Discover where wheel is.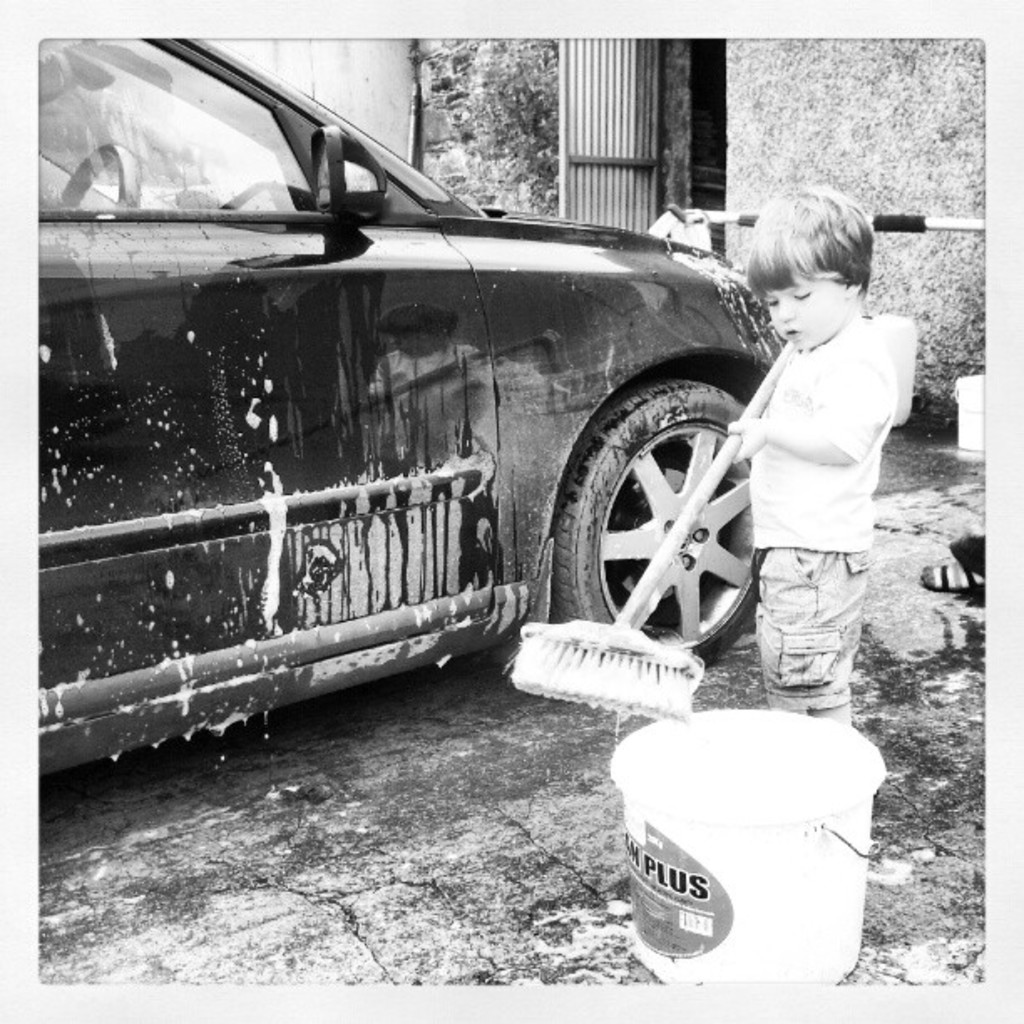
Discovered at (left=586, top=361, right=770, bottom=664).
